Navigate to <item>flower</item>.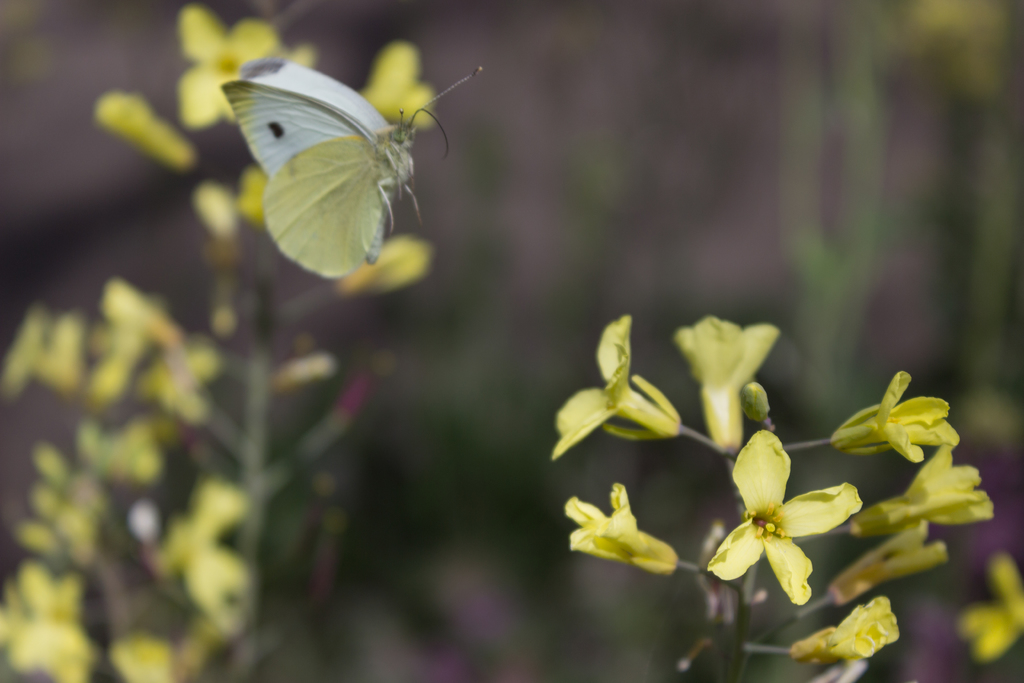
Navigation target: left=835, top=366, right=961, bottom=461.
